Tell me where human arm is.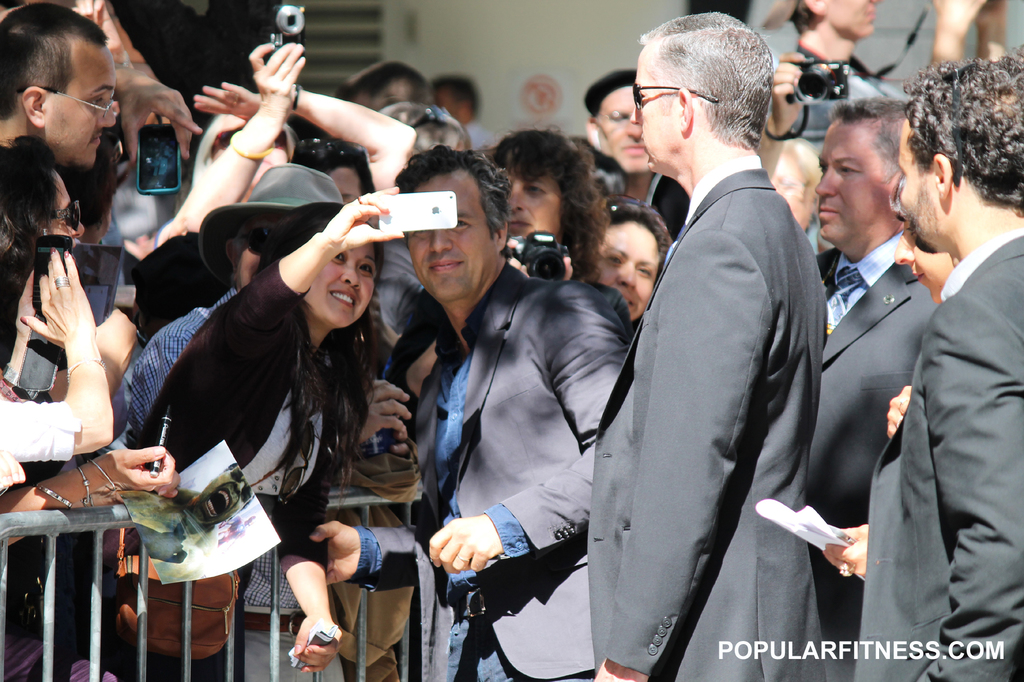
human arm is at detection(312, 518, 420, 582).
